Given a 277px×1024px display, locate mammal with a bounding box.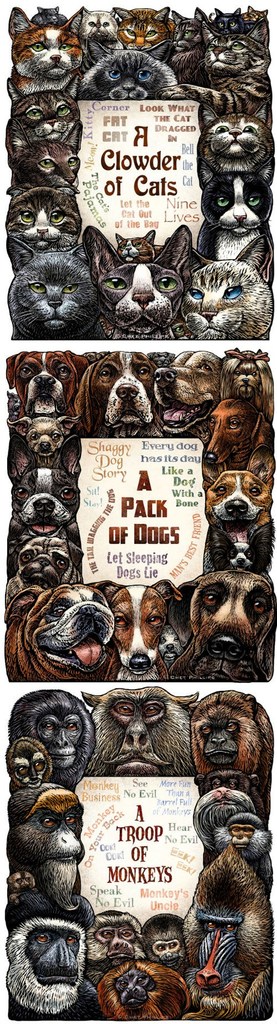
Located: 4, 237, 93, 340.
